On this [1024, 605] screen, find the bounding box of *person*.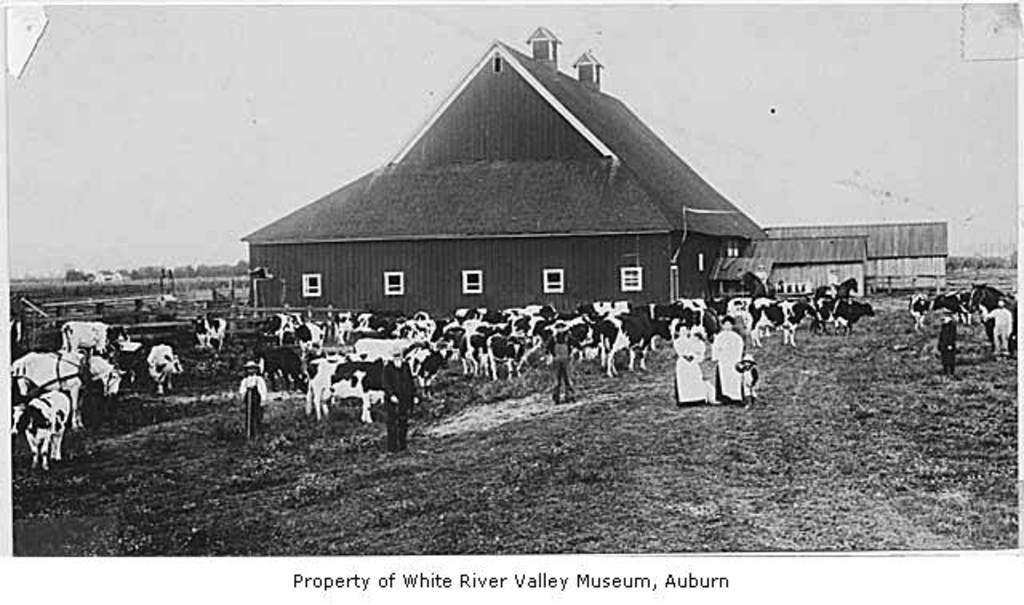
Bounding box: crop(976, 294, 1010, 357).
